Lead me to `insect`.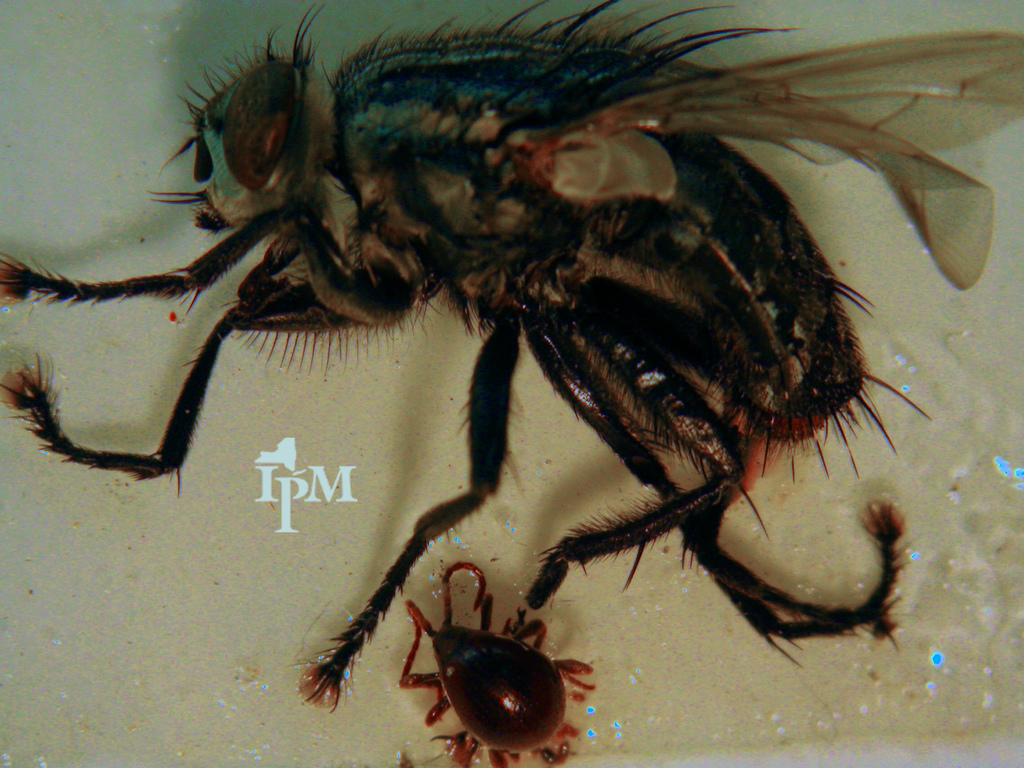
Lead to 0 0 1023 714.
